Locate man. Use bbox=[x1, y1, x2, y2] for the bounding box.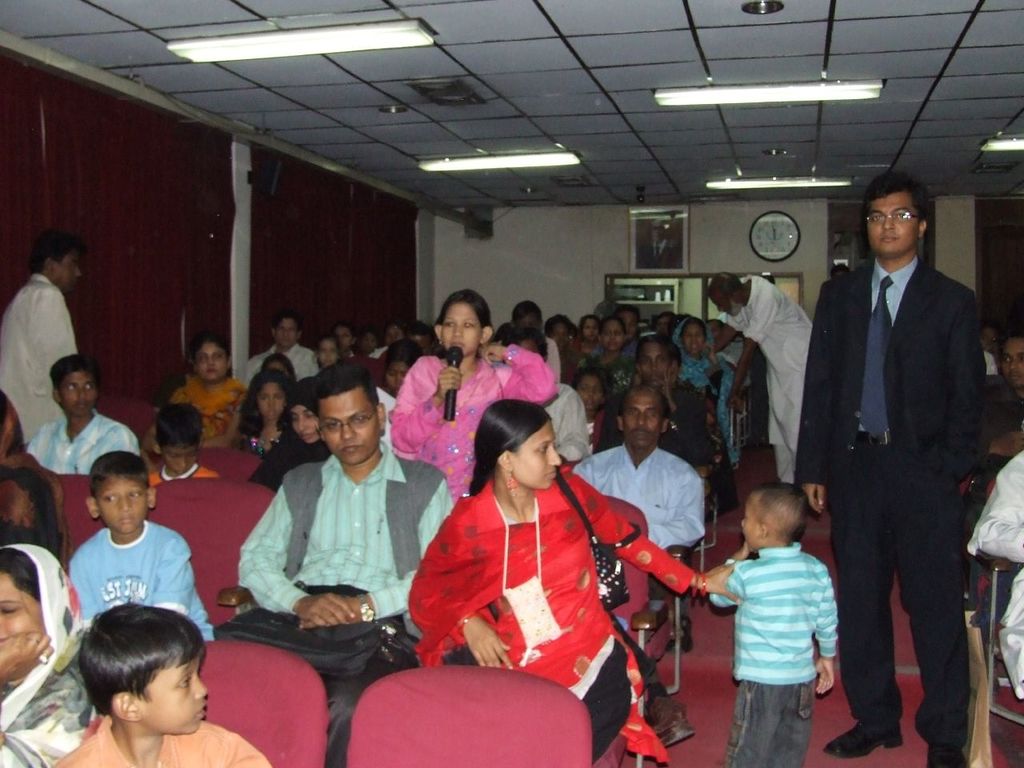
bbox=[515, 298, 563, 378].
